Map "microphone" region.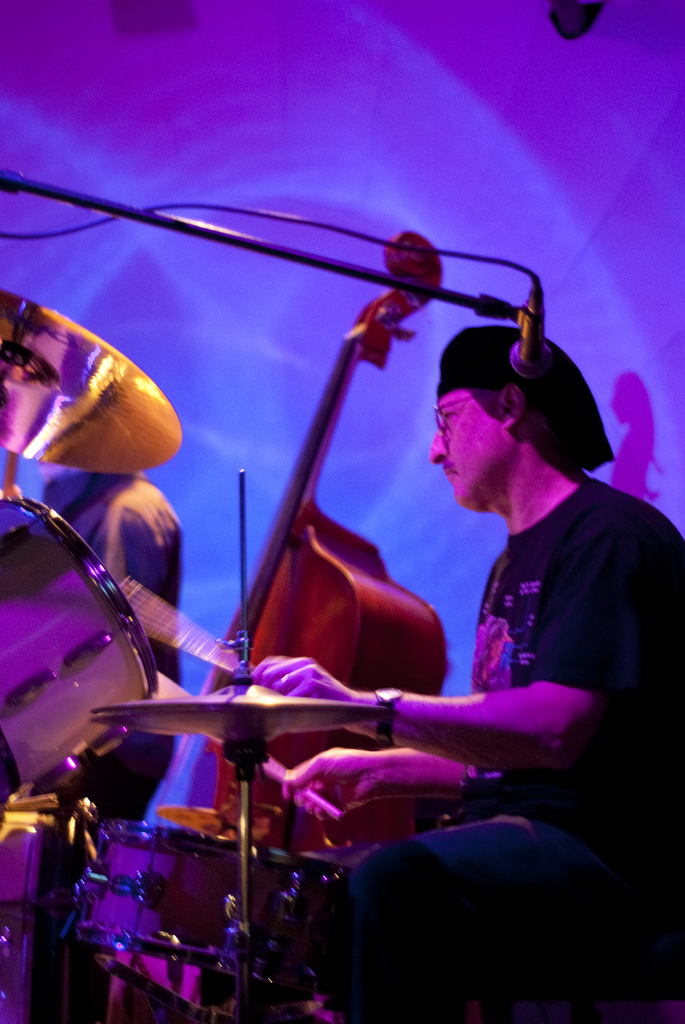
Mapped to bbox=[494, 287, 550, 385].
